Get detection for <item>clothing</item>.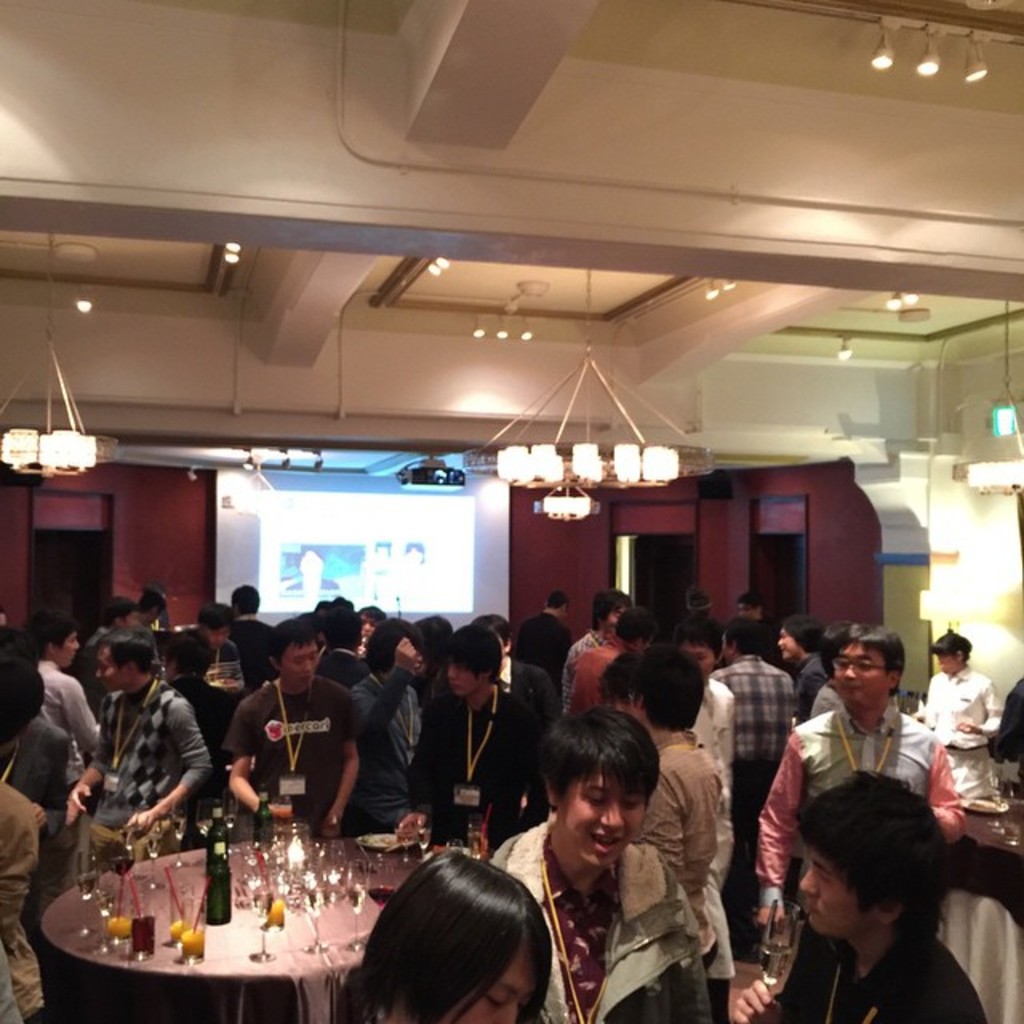
Detection: [left=922, top=669, right=1003, bottom=827].
